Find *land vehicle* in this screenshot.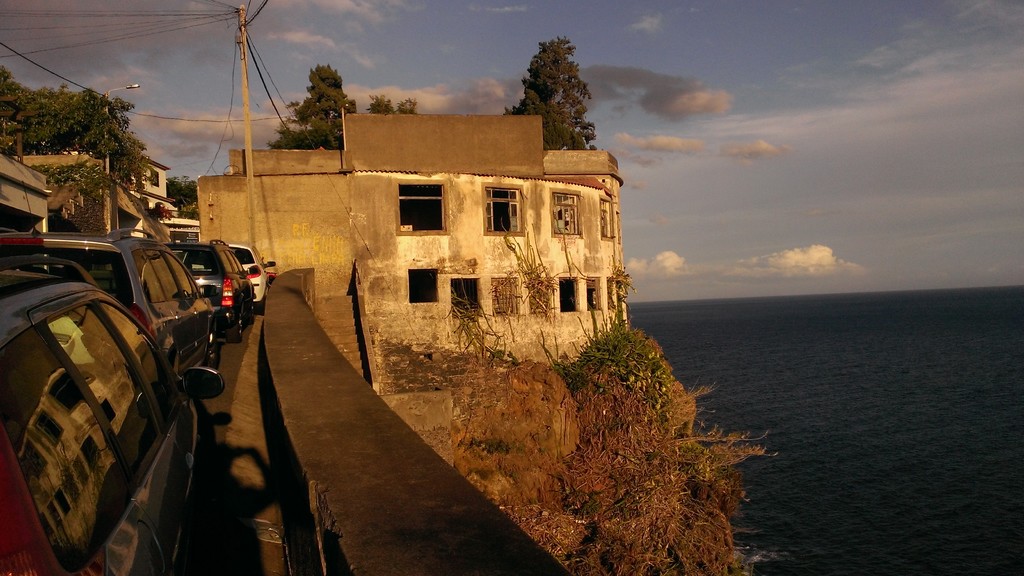
The bounding box for *land vehicle* is x1=163, y1=236, x2=259, y2=343.
